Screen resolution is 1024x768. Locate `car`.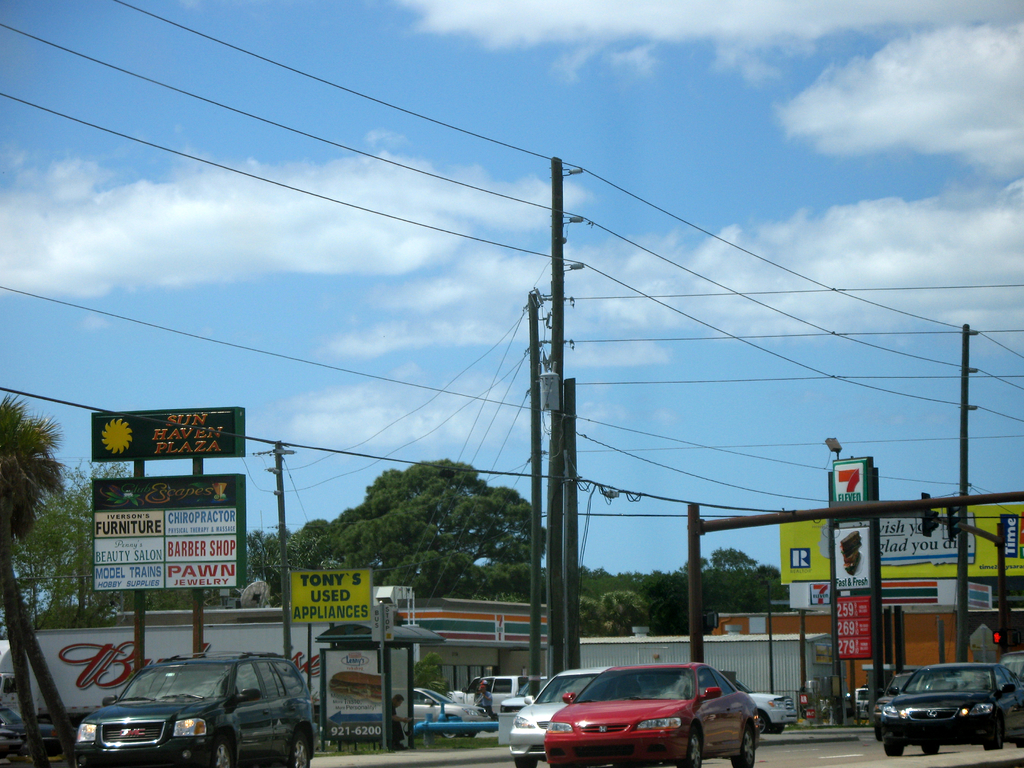
select_region(542, 664, 763, 767).
